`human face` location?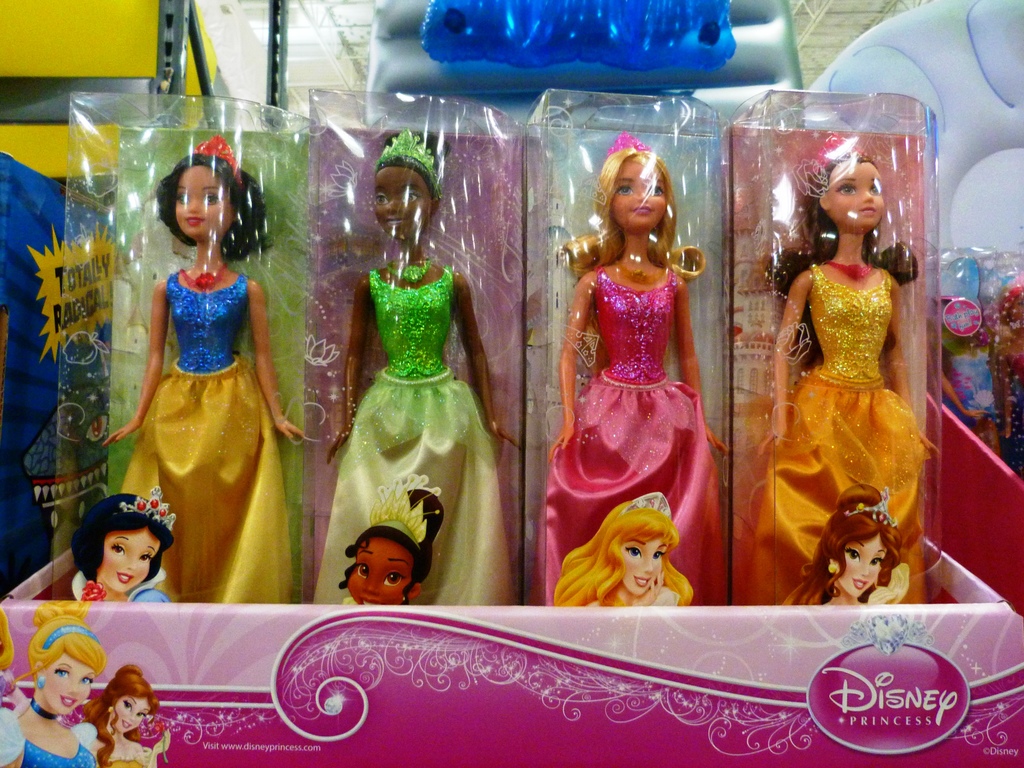
[615,150,668,234]
